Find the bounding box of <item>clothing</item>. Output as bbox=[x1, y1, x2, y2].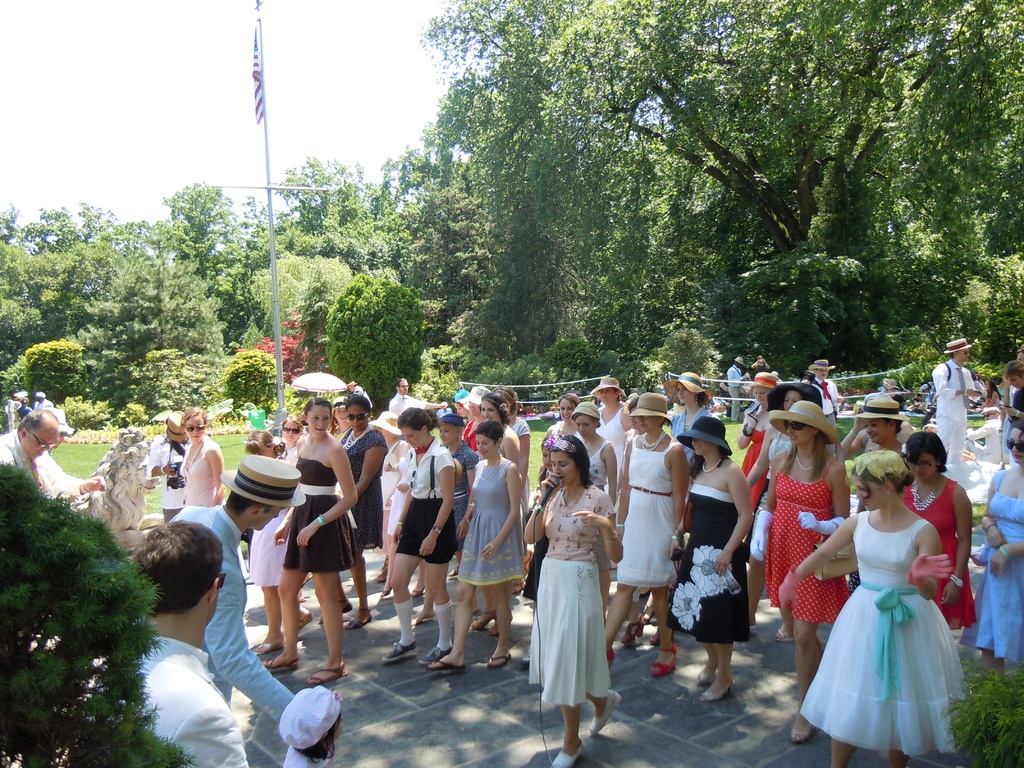
bbox=[454, 452, 522, 590].
